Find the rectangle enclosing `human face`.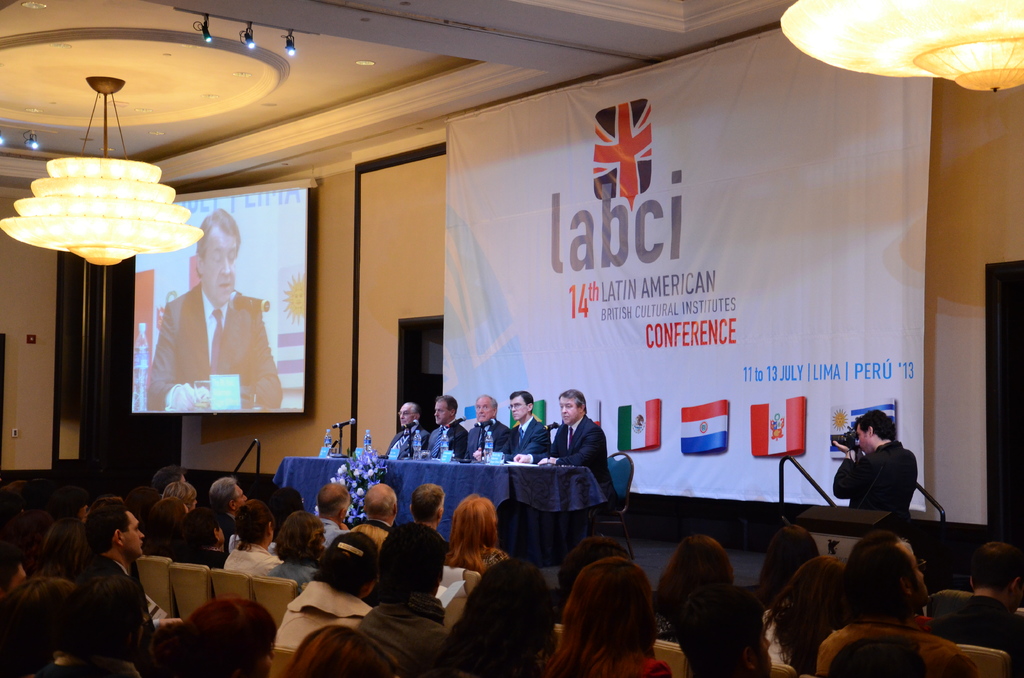
510 394 529 420.
